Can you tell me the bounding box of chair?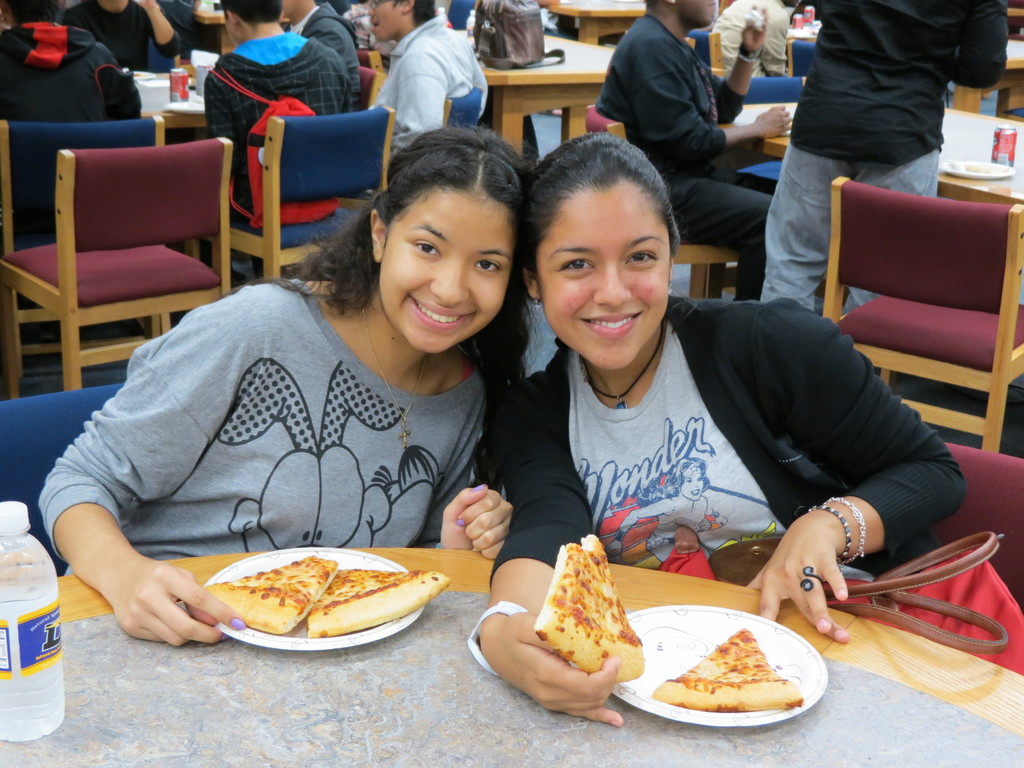
left=785, top=38, right=822, bottom=78.
